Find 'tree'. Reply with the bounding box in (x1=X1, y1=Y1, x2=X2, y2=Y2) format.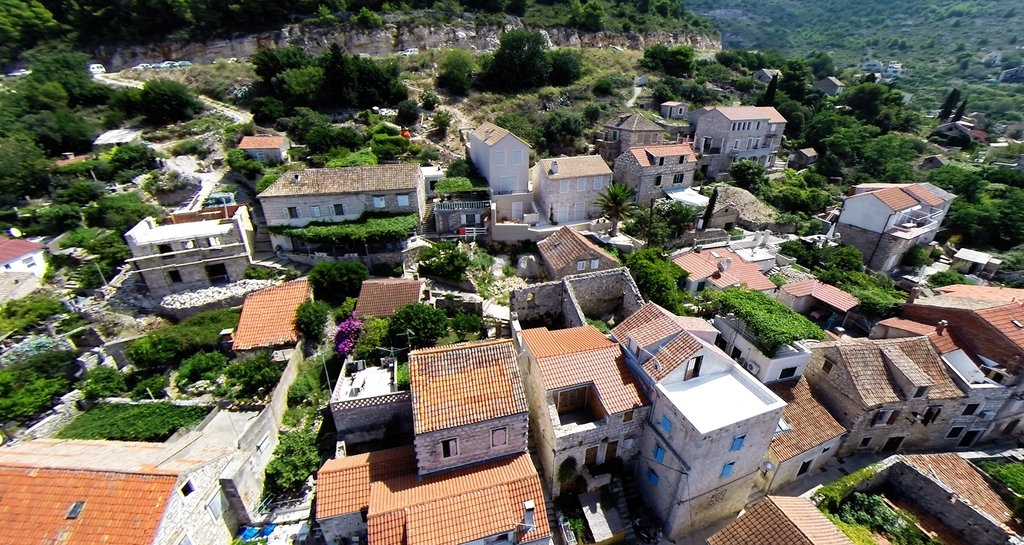
(x1=939, y1=87, x2=961, y2=124).
